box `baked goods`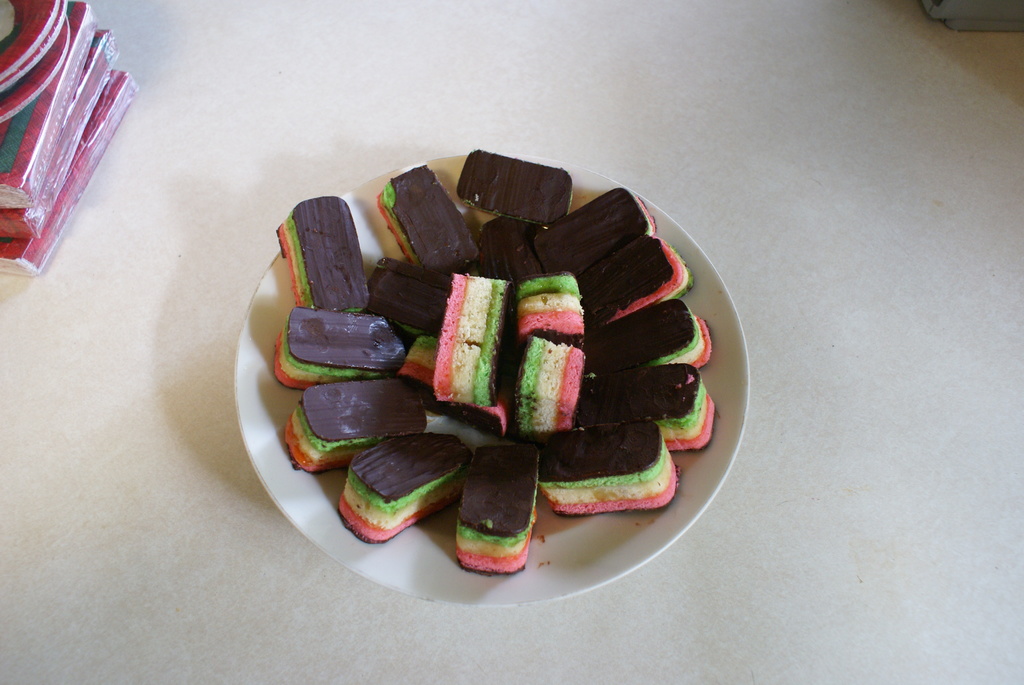
l=336, t=429, r=474, b=549
